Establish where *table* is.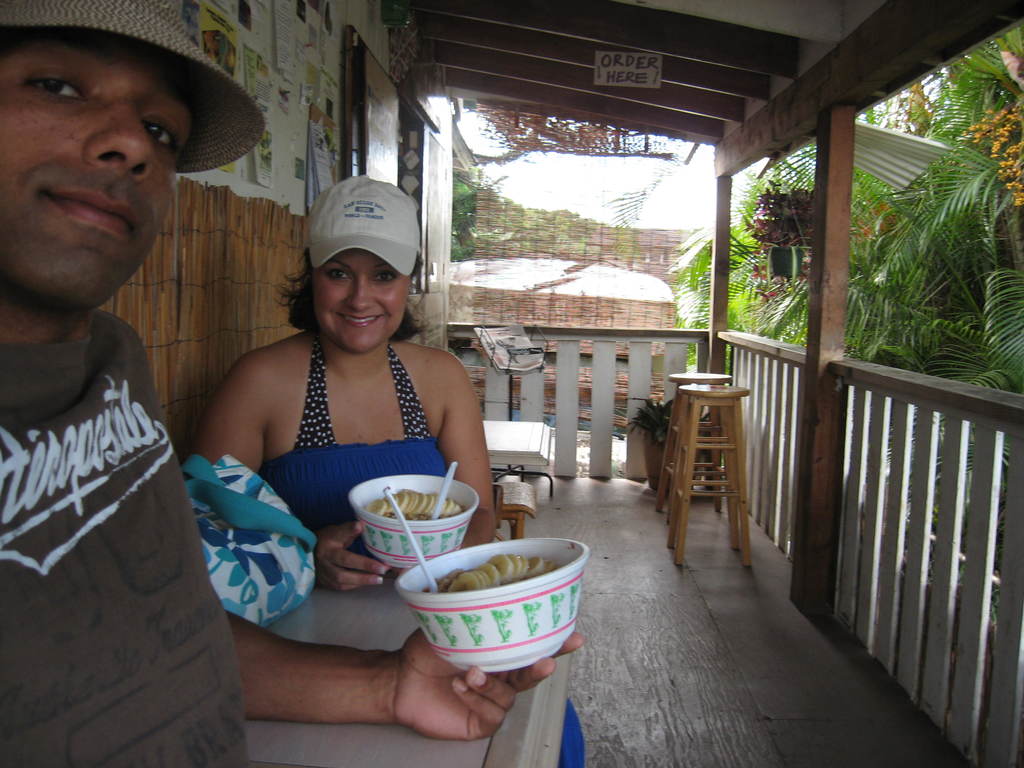
Established at select_region(480, 415, 558, 467).
